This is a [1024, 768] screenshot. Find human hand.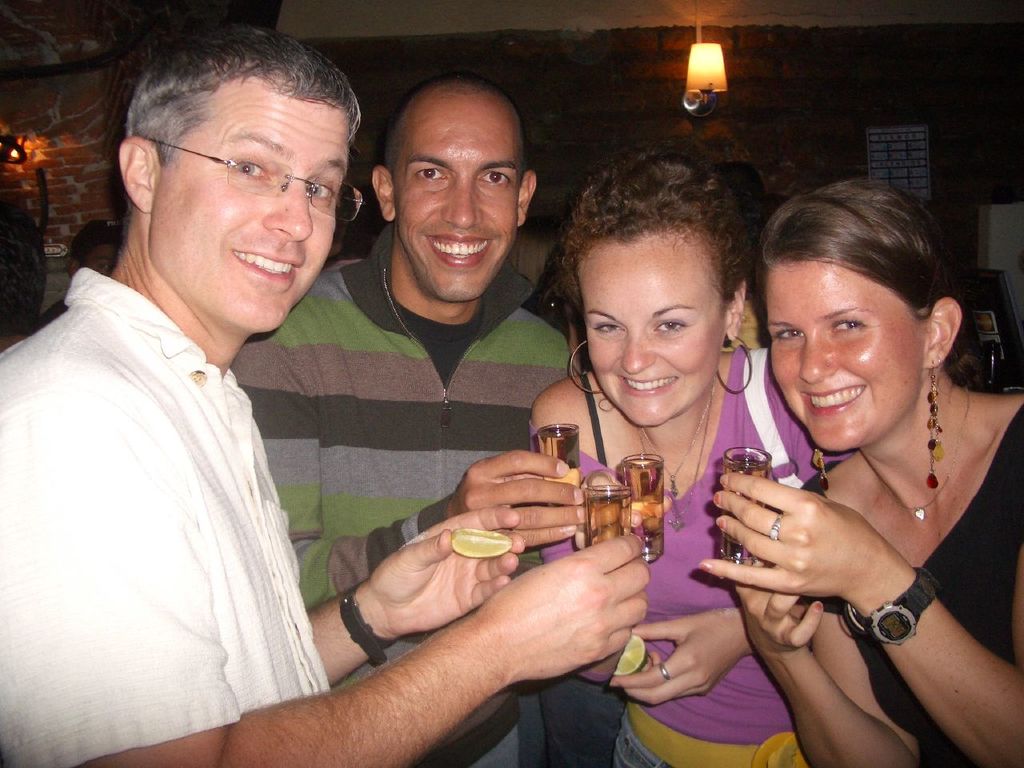
Bounding box: 731,548,826,658.
